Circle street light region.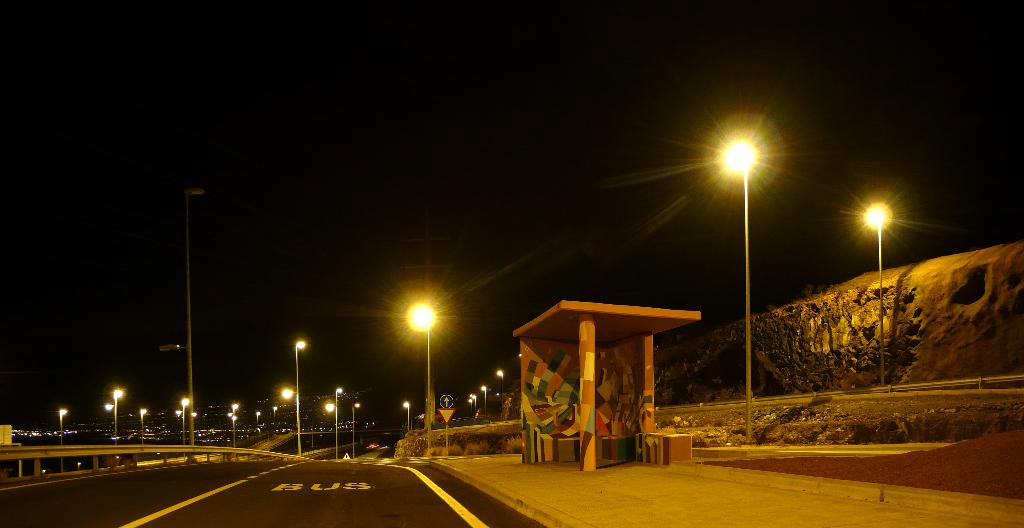
Region: 348:402:362:460.
